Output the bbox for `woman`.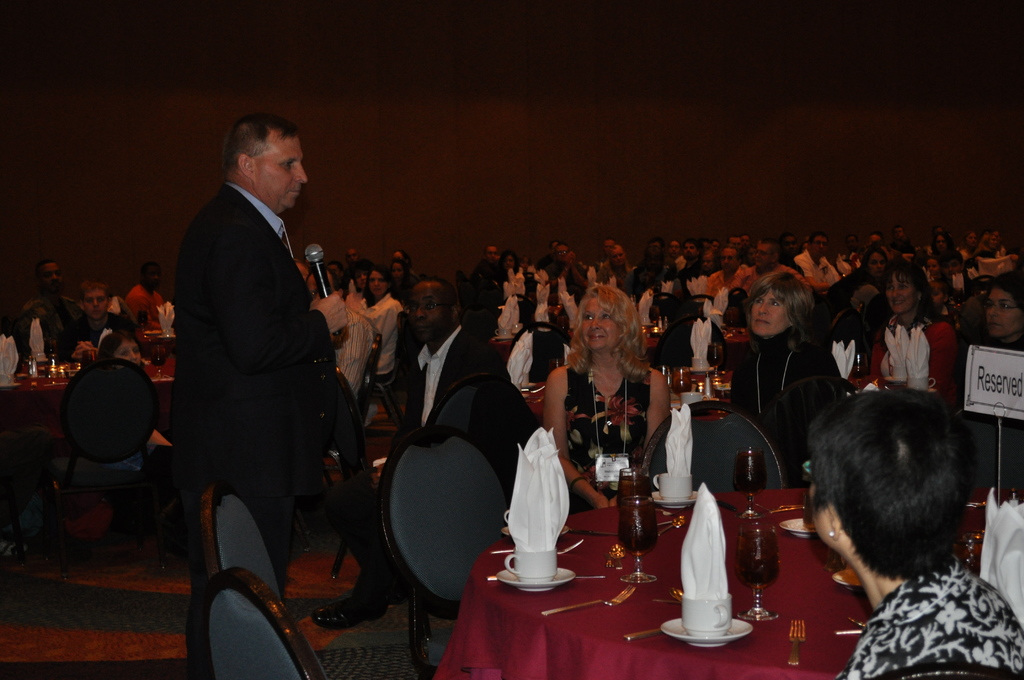
[x1=350, y1=266, x2=406, y2=423].
